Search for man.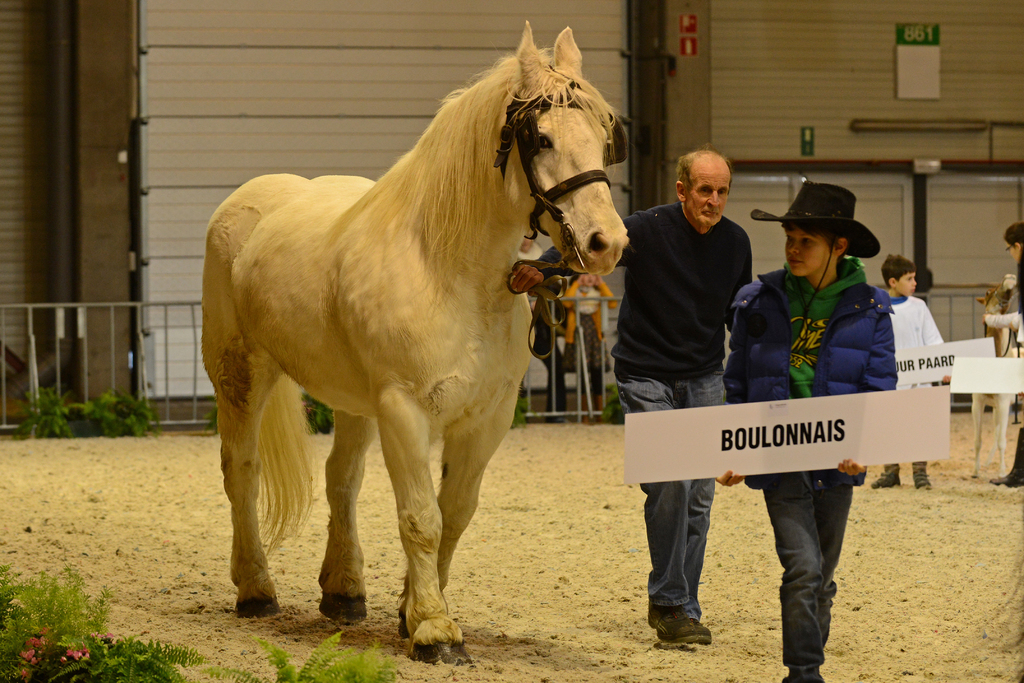
Found at {"x1": 623, "y1": 131, "x2": 798, "y2": 628}.
